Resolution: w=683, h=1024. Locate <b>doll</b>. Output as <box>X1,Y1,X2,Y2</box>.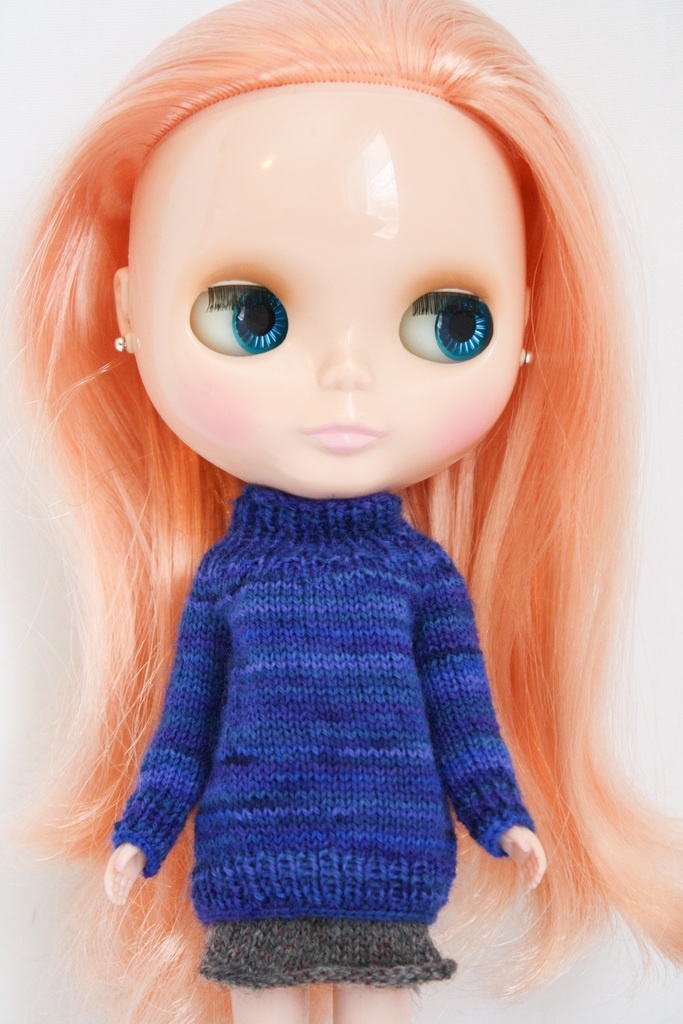
<box>44,16,655,1023</box>.
